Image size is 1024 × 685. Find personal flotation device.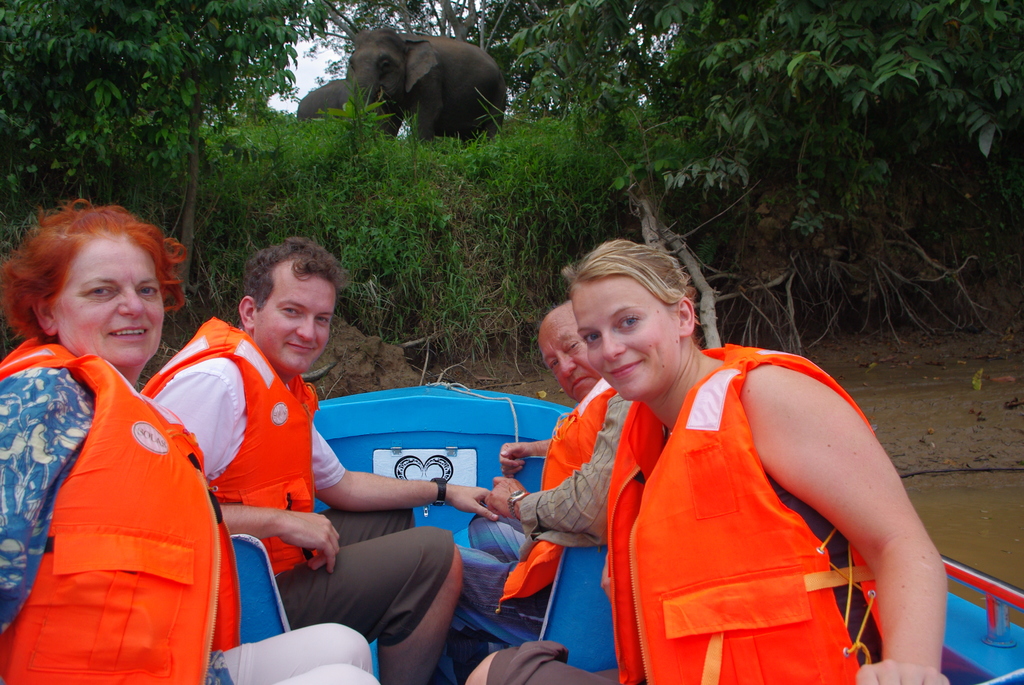
detection(0, 337, 241, 684).
